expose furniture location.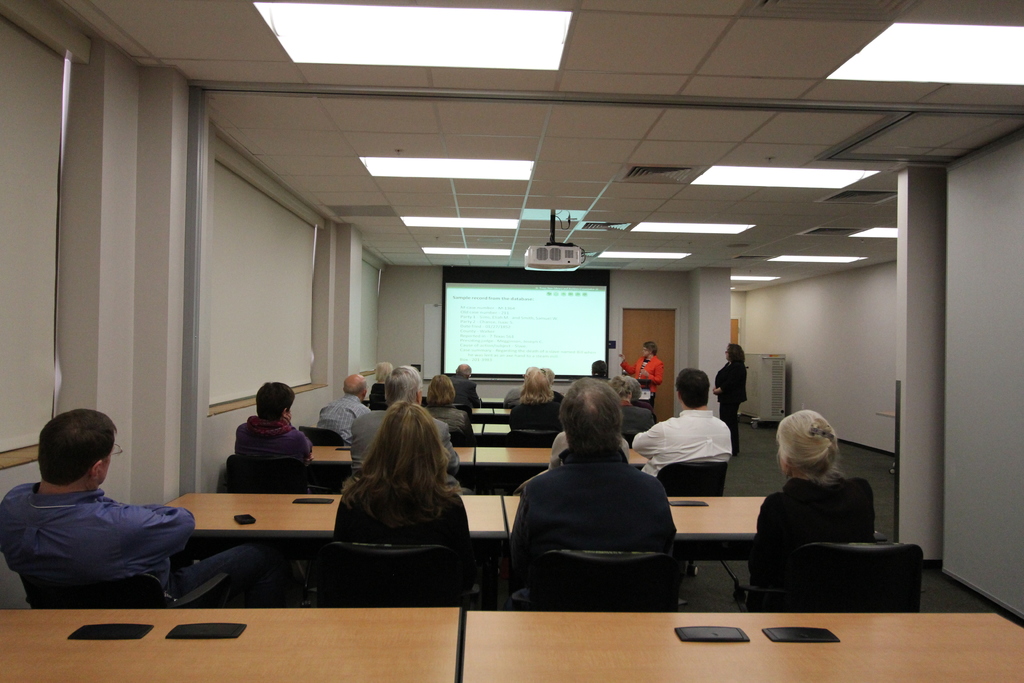
Exposed at [x1=298, y1=441, x2=652, y2=478].
